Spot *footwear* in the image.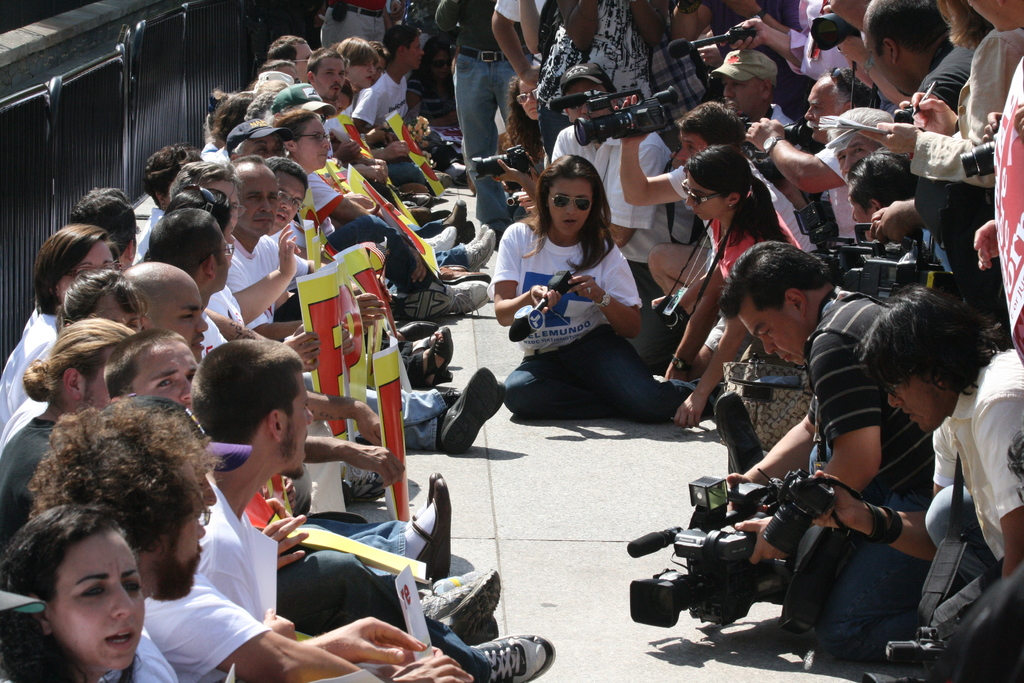
*footwear* found at {"left": 419, "top": 324, "right": 456, "bottom": 392}.
